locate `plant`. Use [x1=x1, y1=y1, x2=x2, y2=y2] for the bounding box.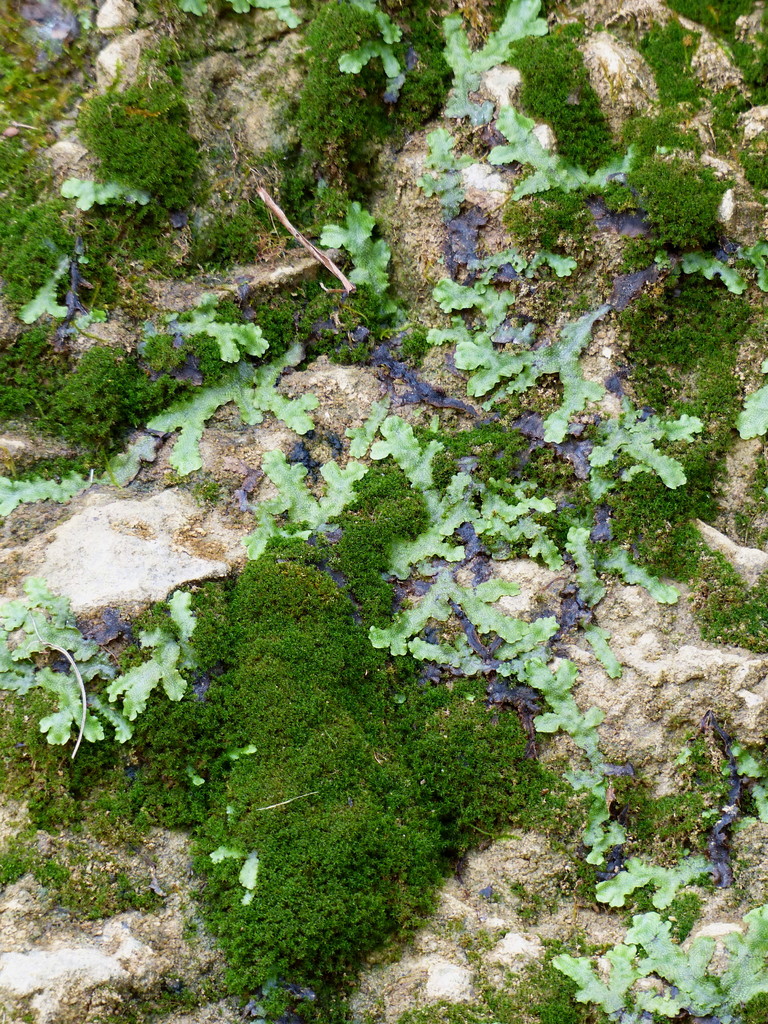
[x1=714, y1=896, x2=767, y2=1010].
